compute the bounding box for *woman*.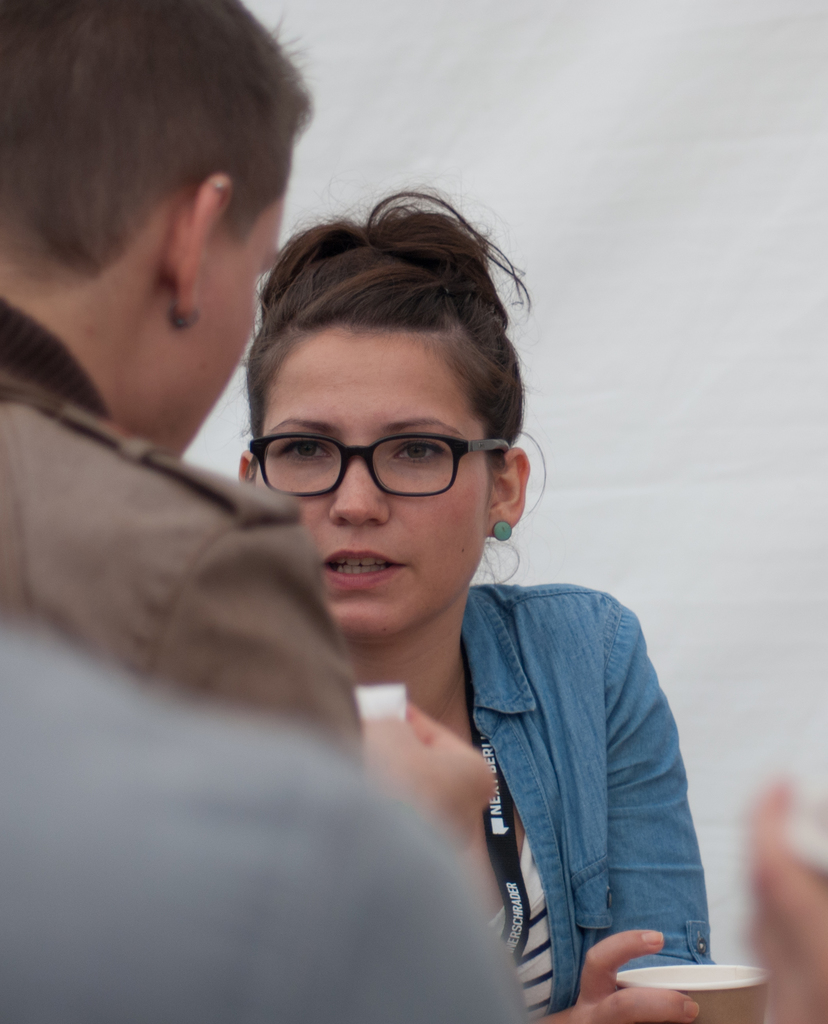
bbox(134, 161, 722, 1012).
